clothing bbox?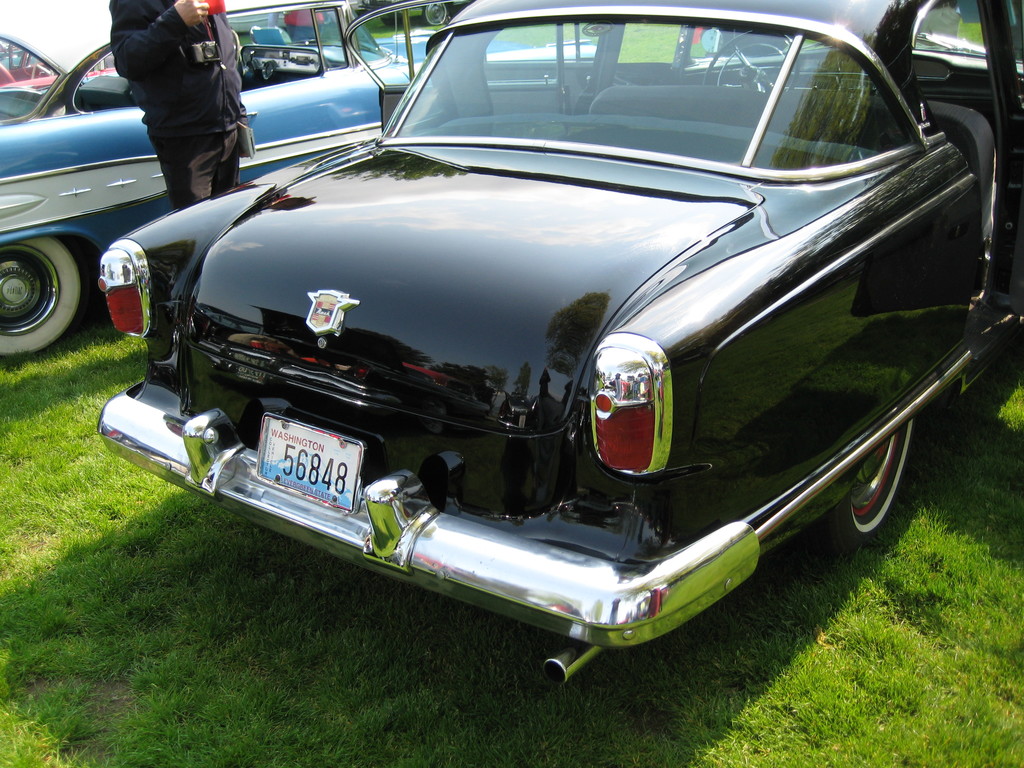
x1=102 y1=0 x2=259 y2=196
